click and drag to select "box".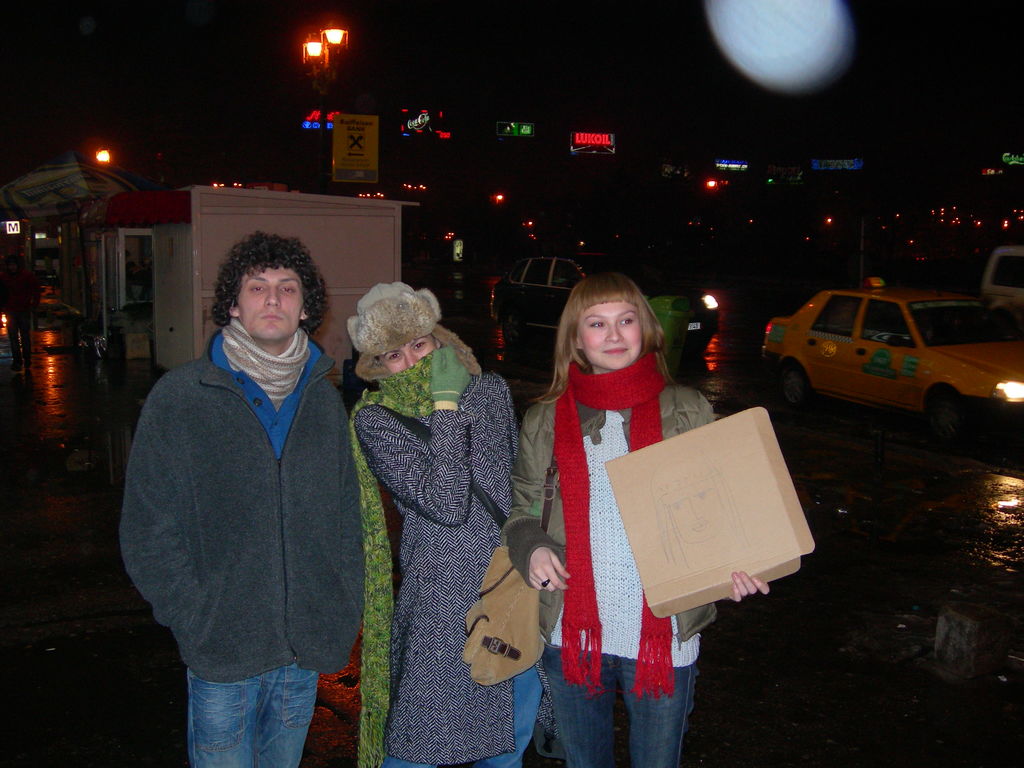
Selection: x1=616 y1=419 x2=822 y2=612.
